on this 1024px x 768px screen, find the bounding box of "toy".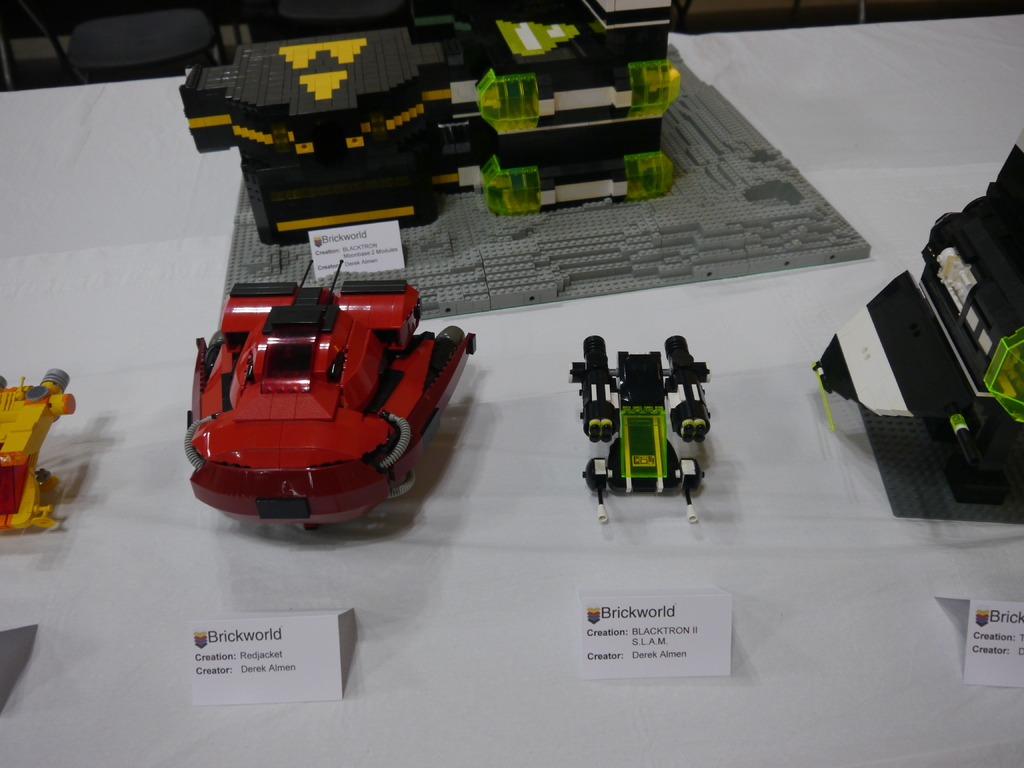
Bounding box: [left=810, top=131, right=1023, bottom=525].
